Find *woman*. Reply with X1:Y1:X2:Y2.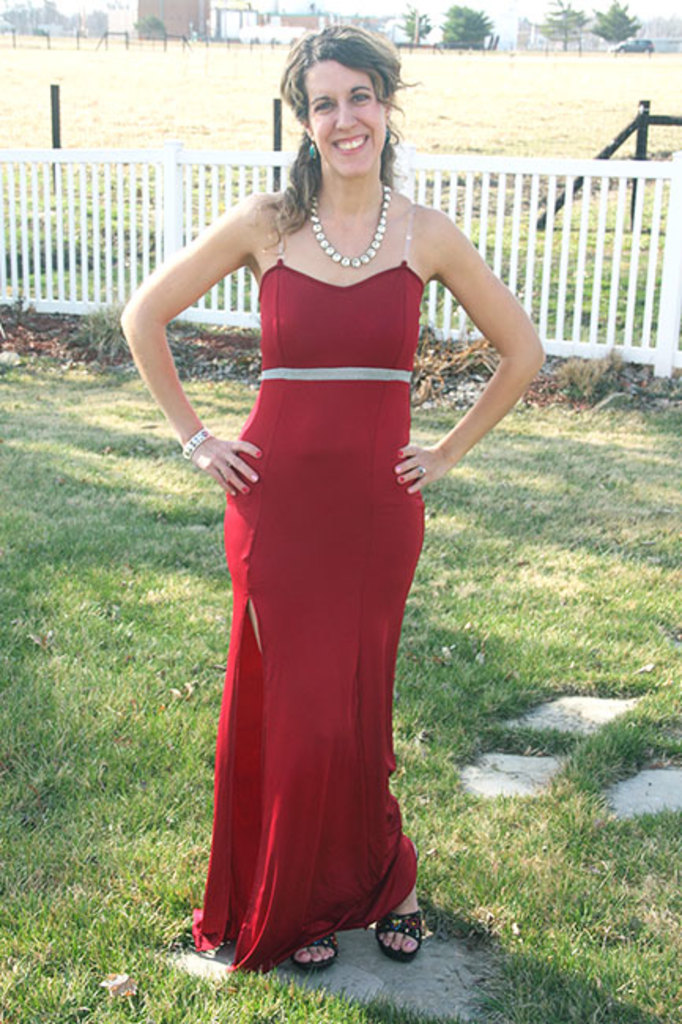
172:85:501:955.
